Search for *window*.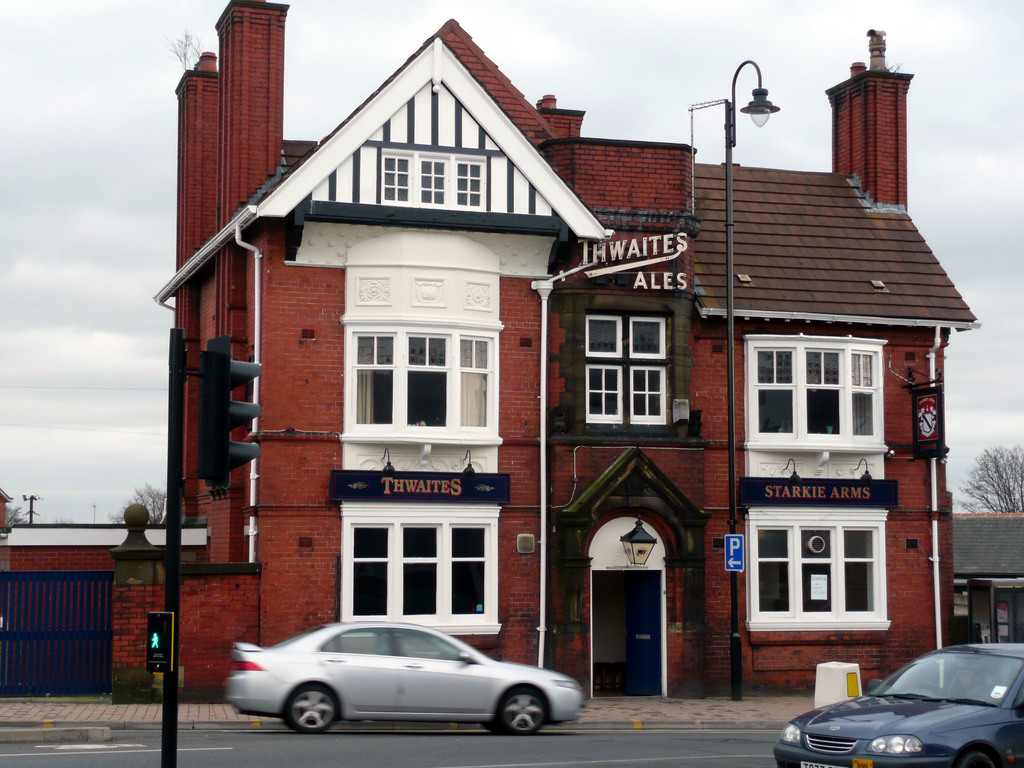
Found at <region>332, 508, 506, 633</region>.
